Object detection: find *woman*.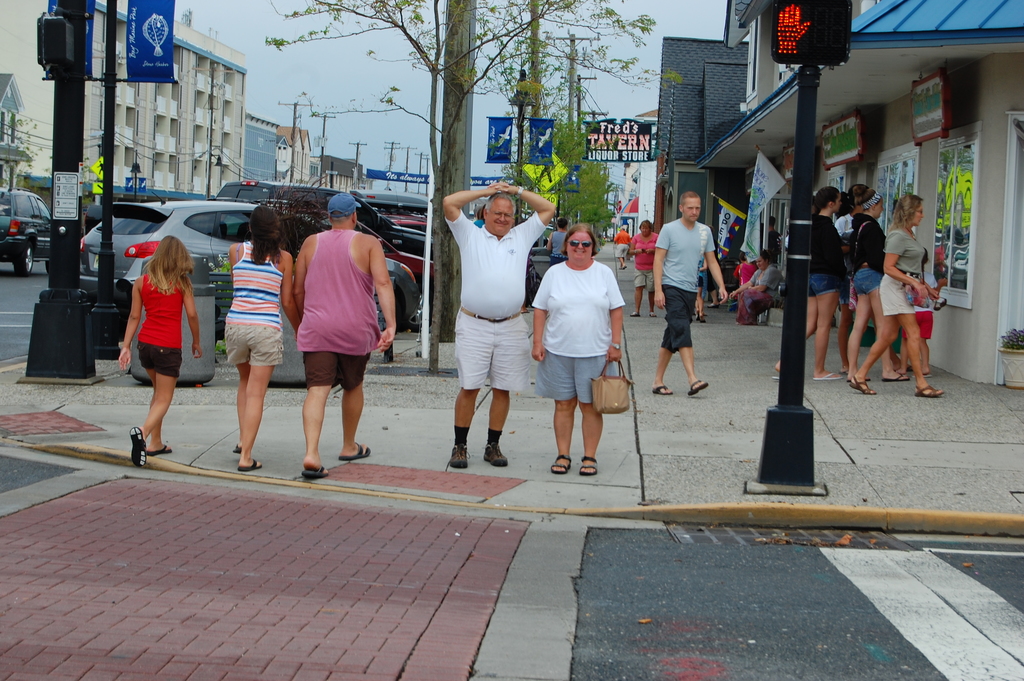
<bbox>531, 222, 623, 473</bbox>.
